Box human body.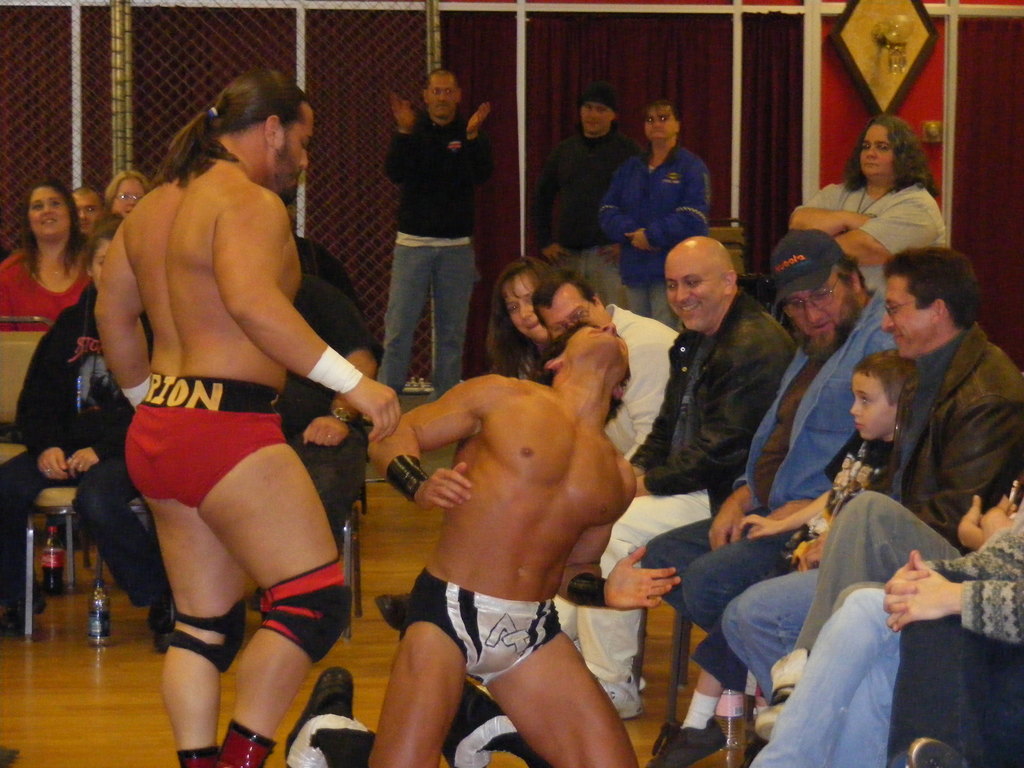
(84, 65, 368, 760).
